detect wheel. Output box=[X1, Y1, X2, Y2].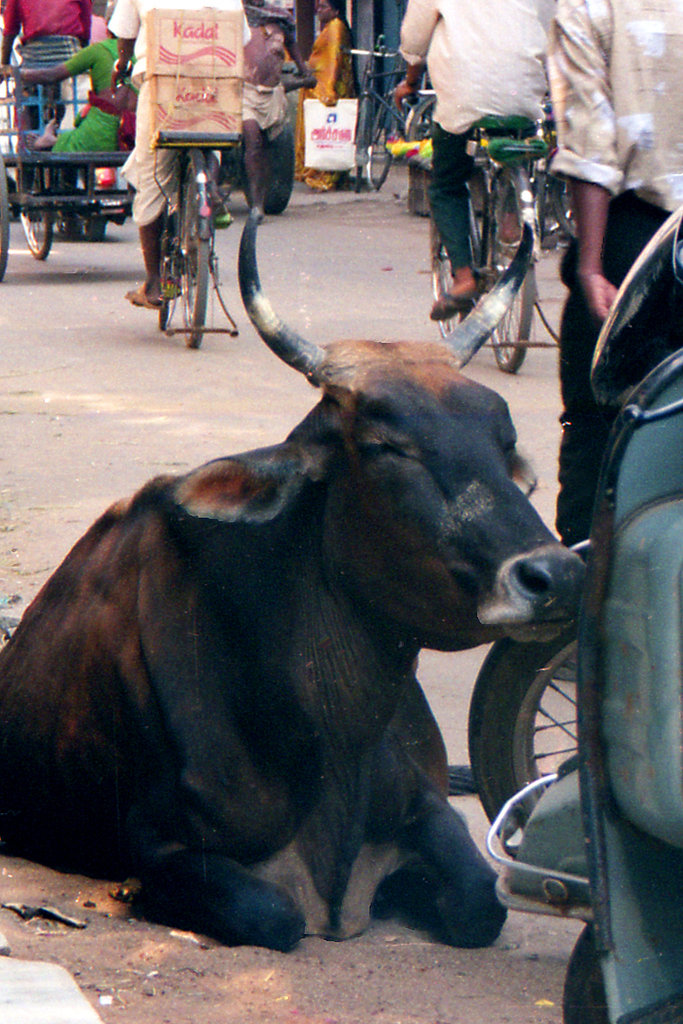
box=[26, 165, 50, 258].
